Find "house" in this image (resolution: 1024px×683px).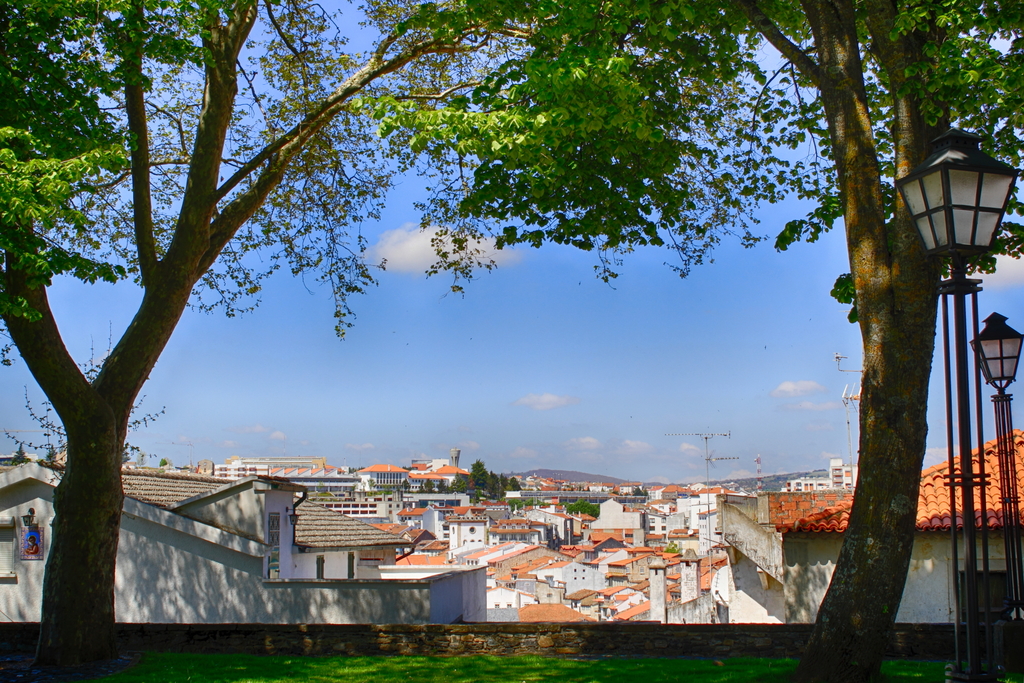
box(516, 478, 557, 495).
